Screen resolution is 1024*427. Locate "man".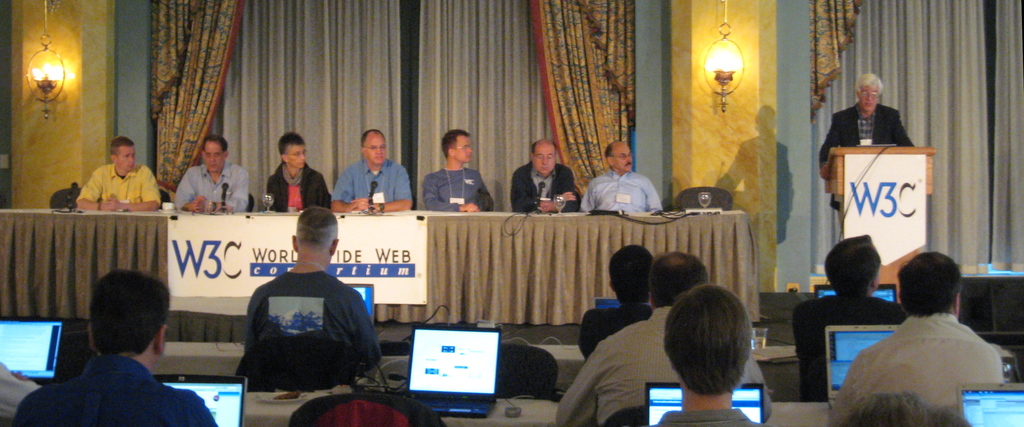
crop(554, 251, 770, 426).
